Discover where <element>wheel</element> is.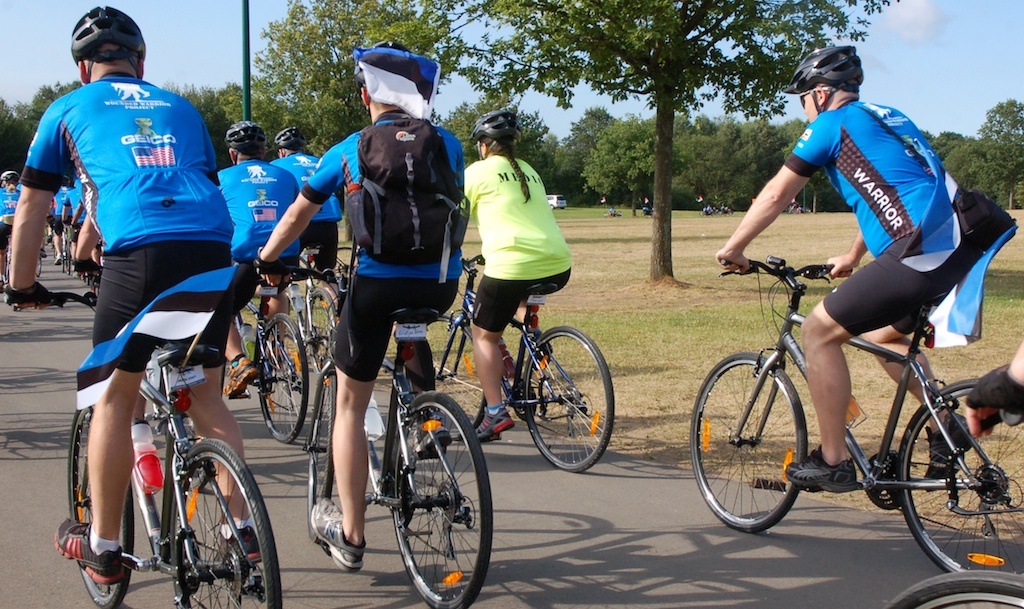
Discovered at 171,437,284,608.
